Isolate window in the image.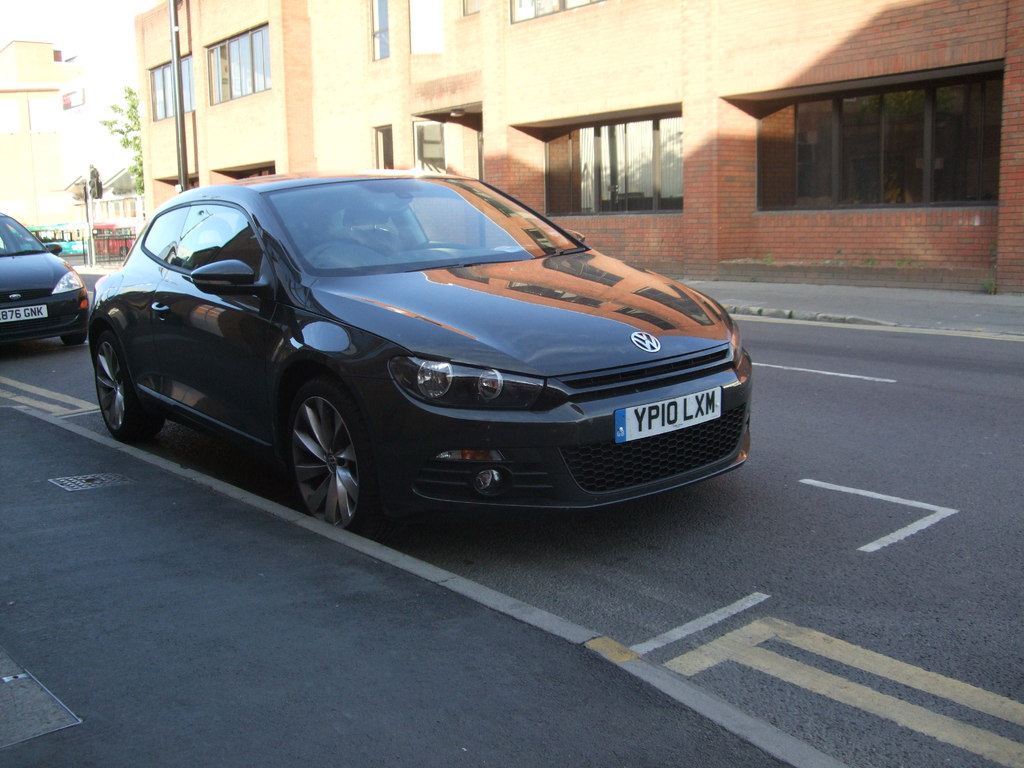
Isolated region: [left=146, top=211, right=265, bottom=294].
